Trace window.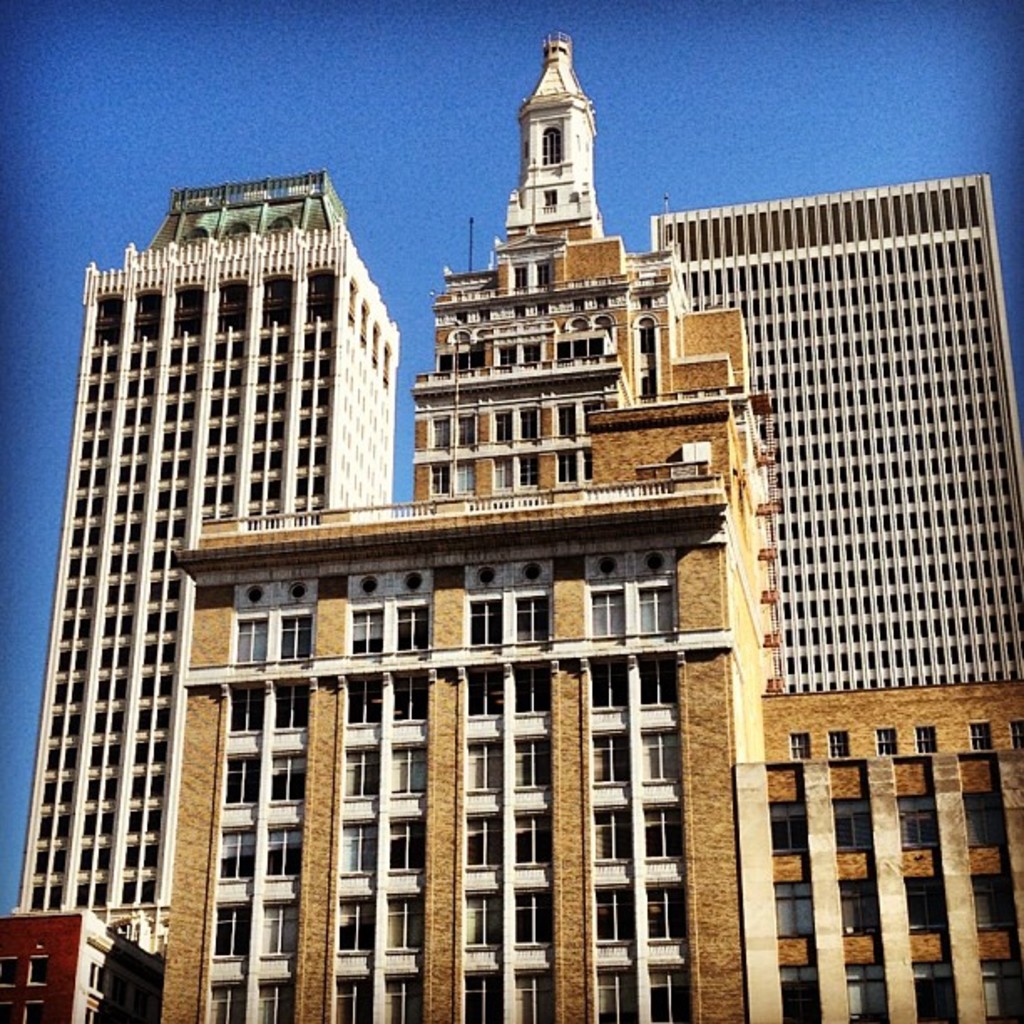
Traced to select_region(581, 397, 601, 437).
